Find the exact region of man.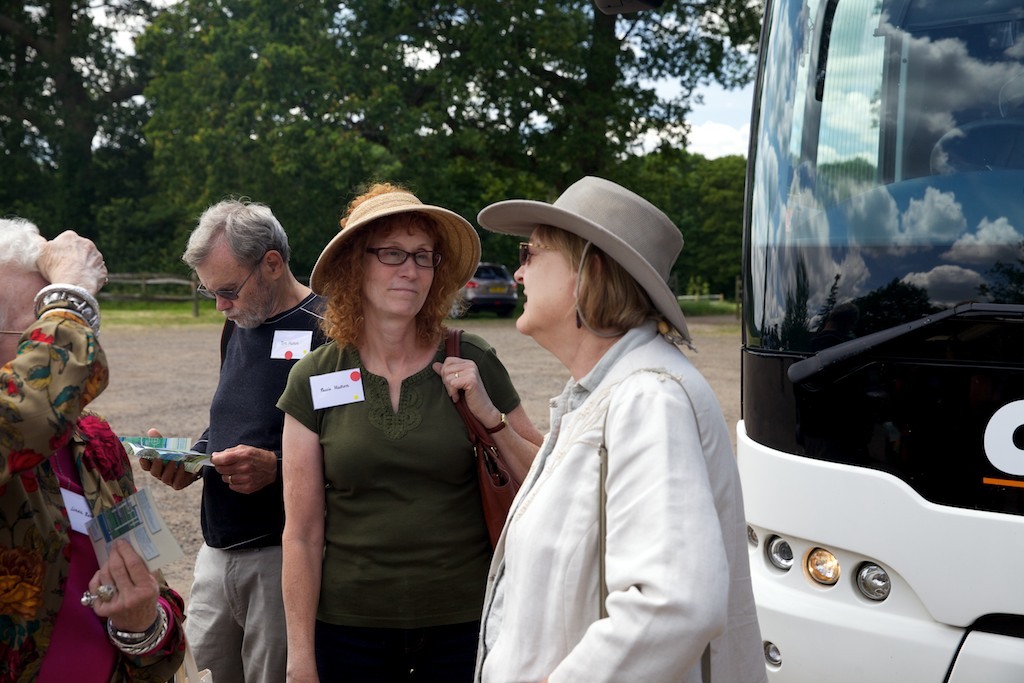
Exact region: left=166, top=206, right=311, bottom=659.
